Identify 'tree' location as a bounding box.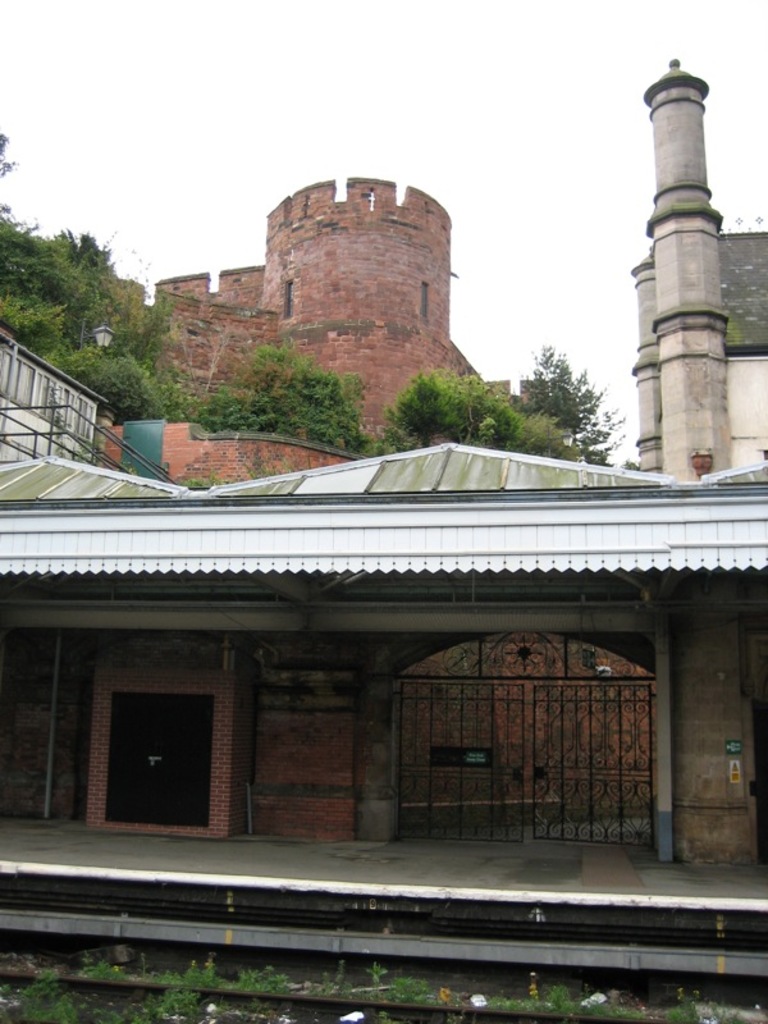
bbox=(530, 407, 584, 467).
